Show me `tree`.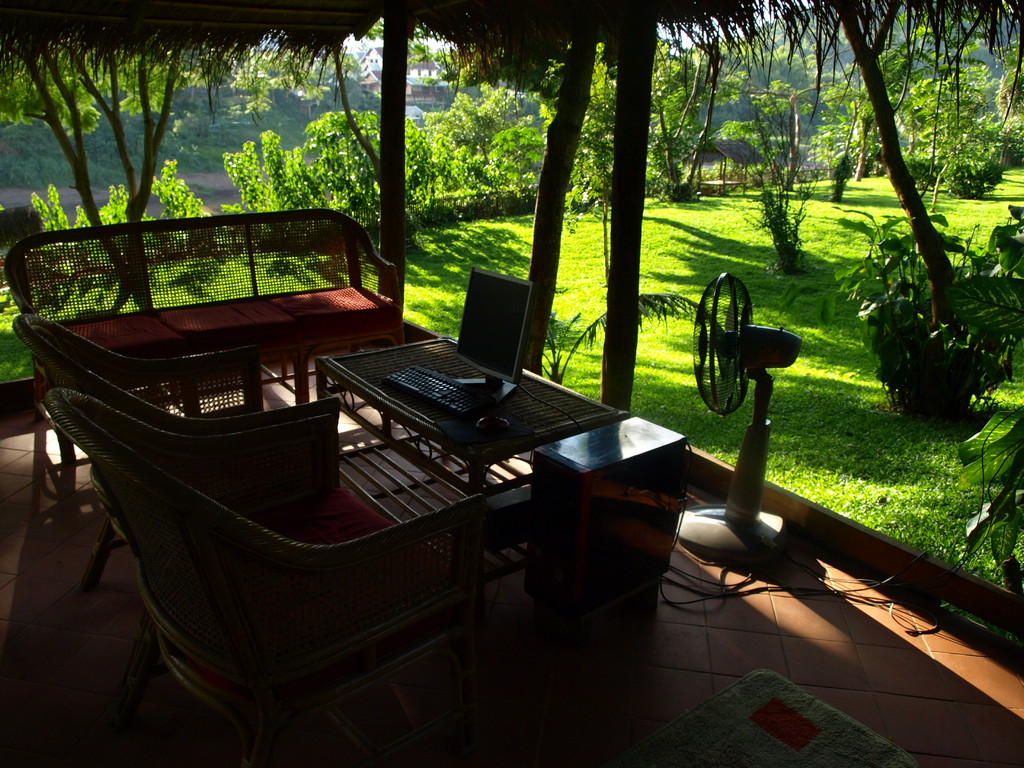
`tree` is here: rect(0, 121, 74, 186).
